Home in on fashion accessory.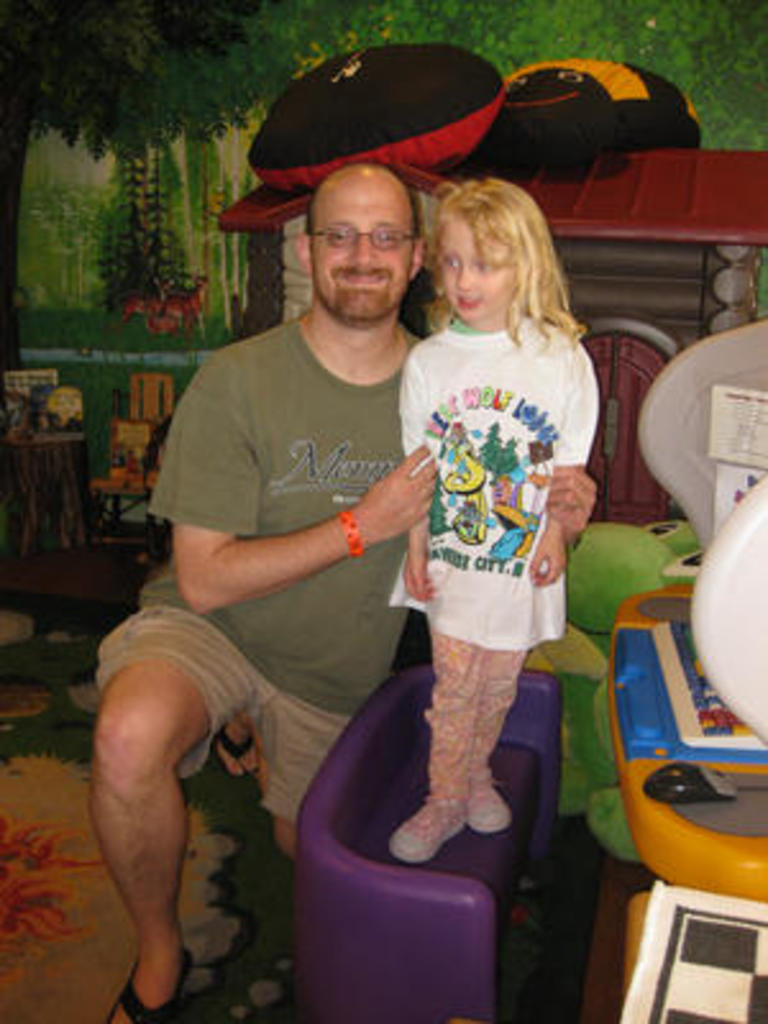
Homed in at 384,627,481,863.
